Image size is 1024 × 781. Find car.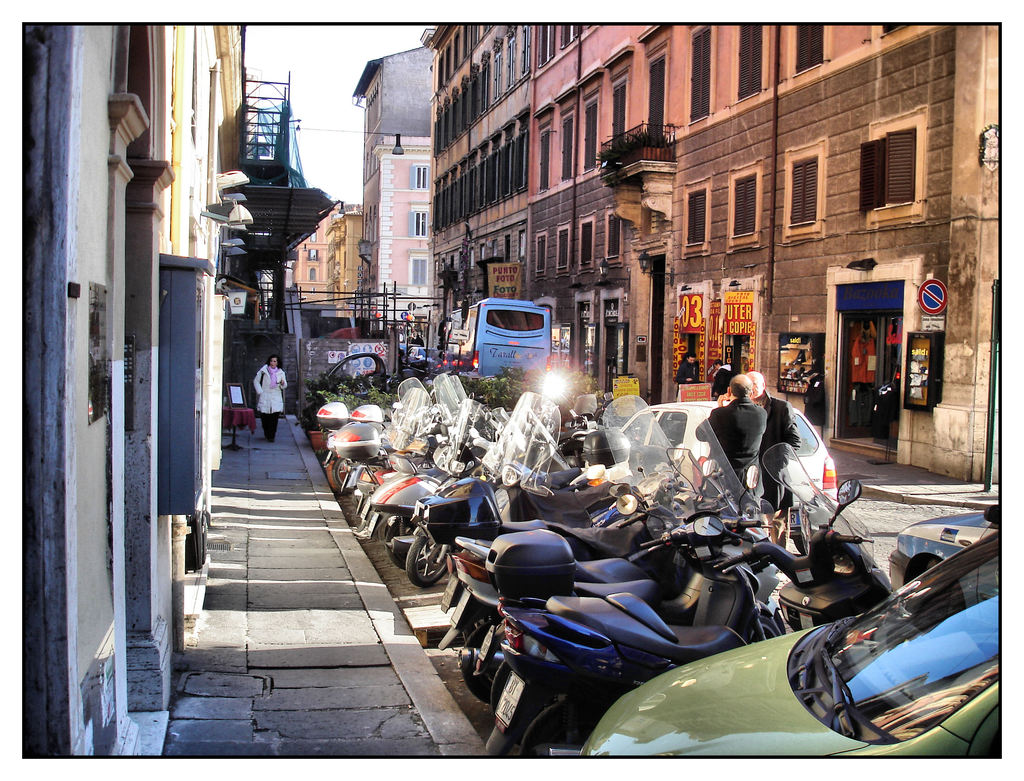
bbox=[885, 502, 1005, 623].
